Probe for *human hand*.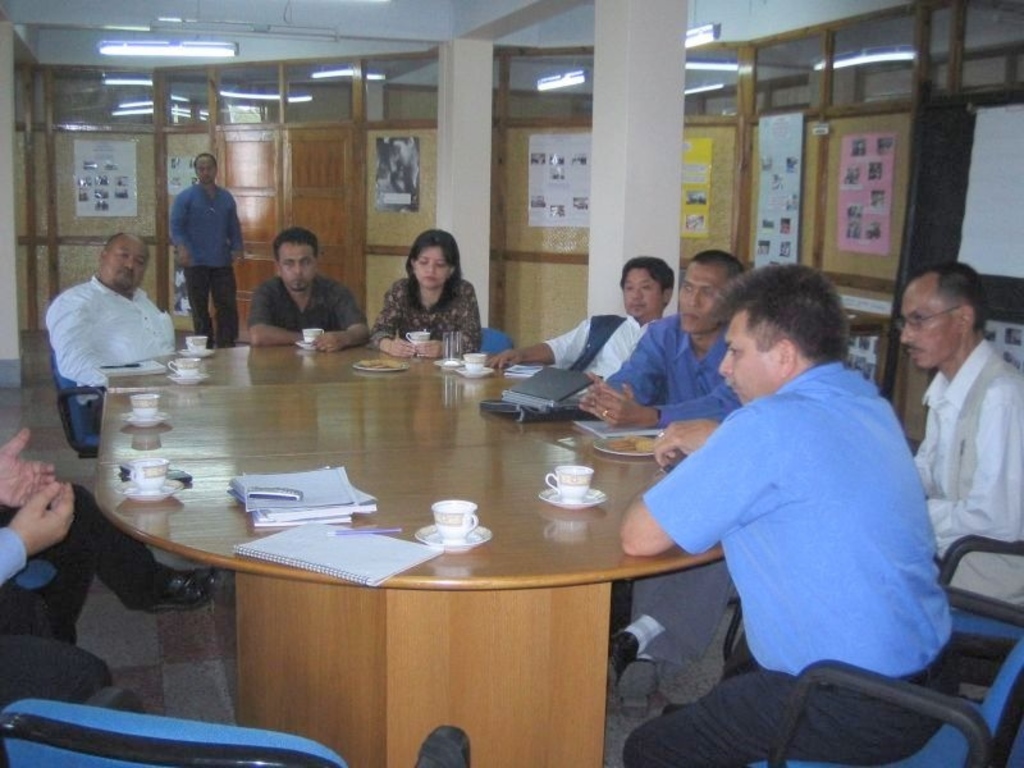
Probe result: <region>6, 467, 73, 566</region>.
